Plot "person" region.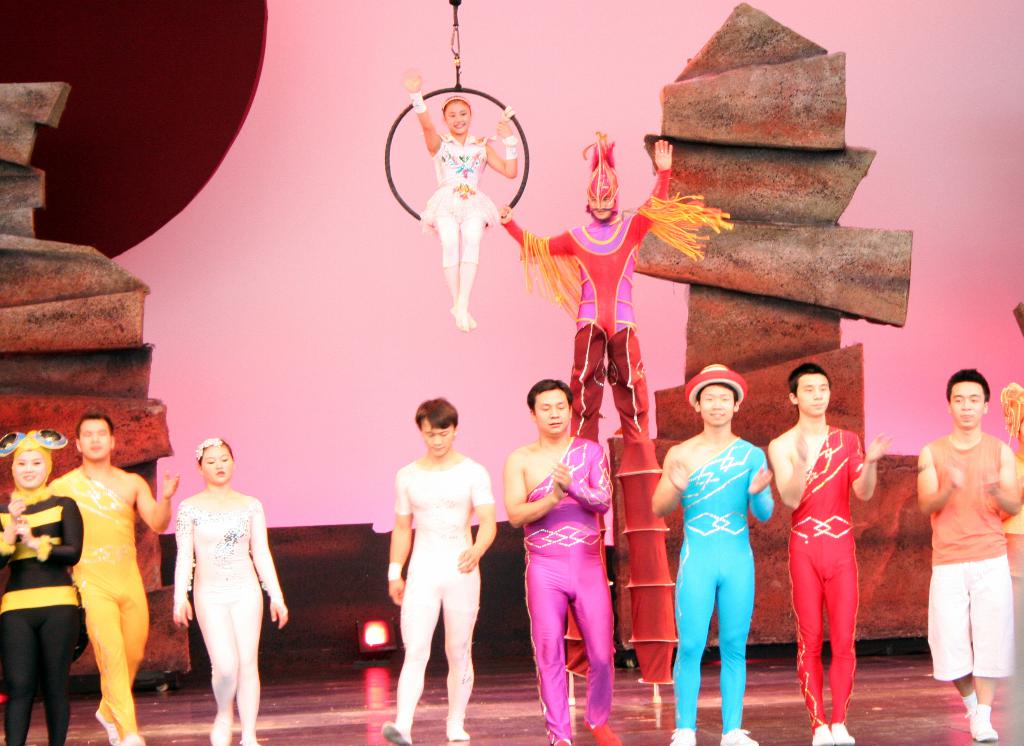
Plotted at bbox=(379, 394, 497, 745).
